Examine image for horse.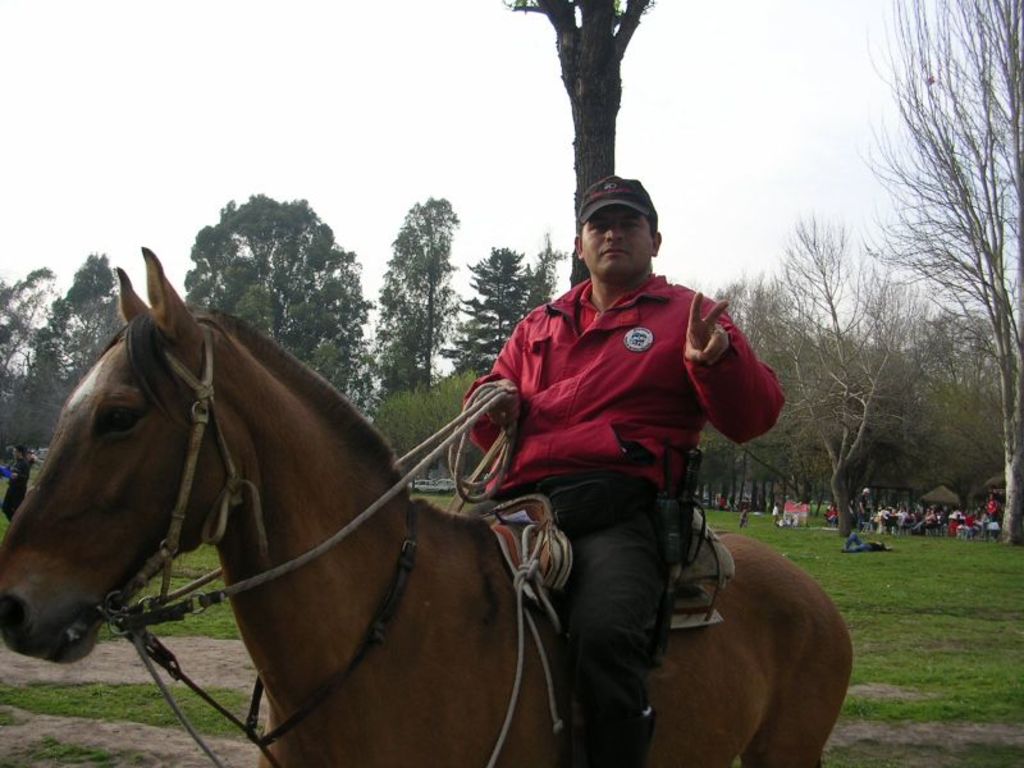
Examination result: <region>0, 247, 851, 767</region>.
